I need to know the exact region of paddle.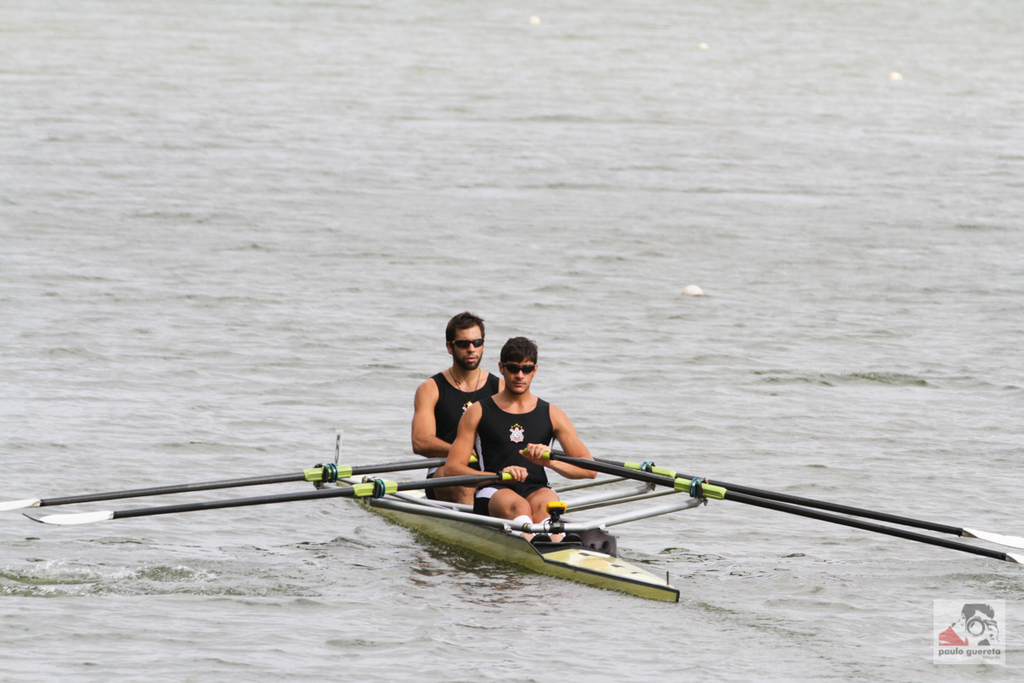
Region: x1=0, y1=454, x2=477, y2=512.
